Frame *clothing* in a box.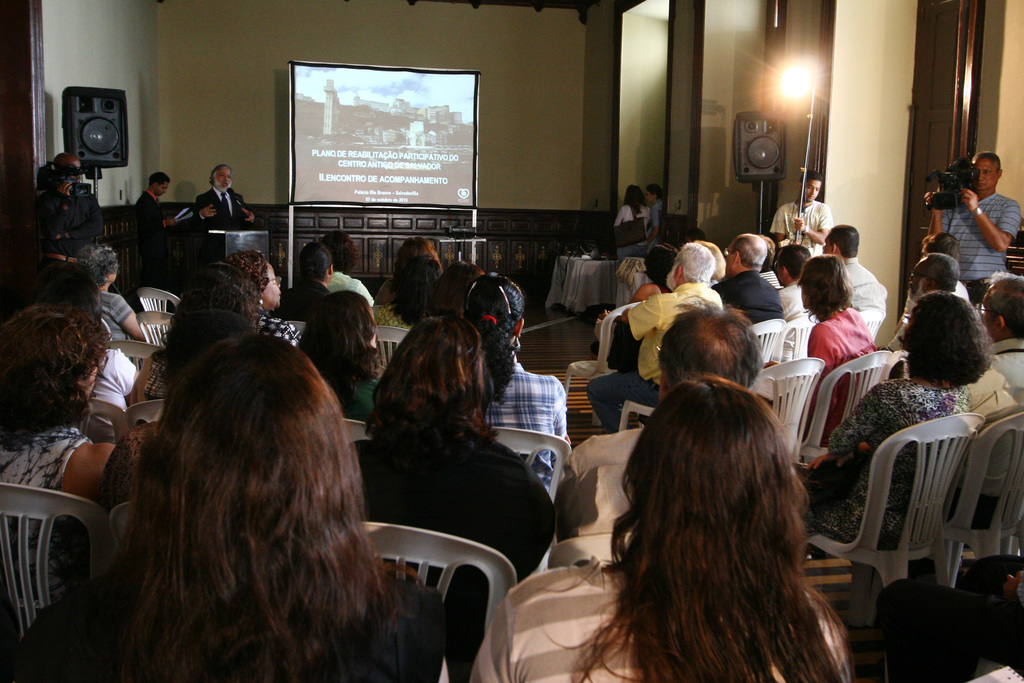
(769, 201, 833, 255).
